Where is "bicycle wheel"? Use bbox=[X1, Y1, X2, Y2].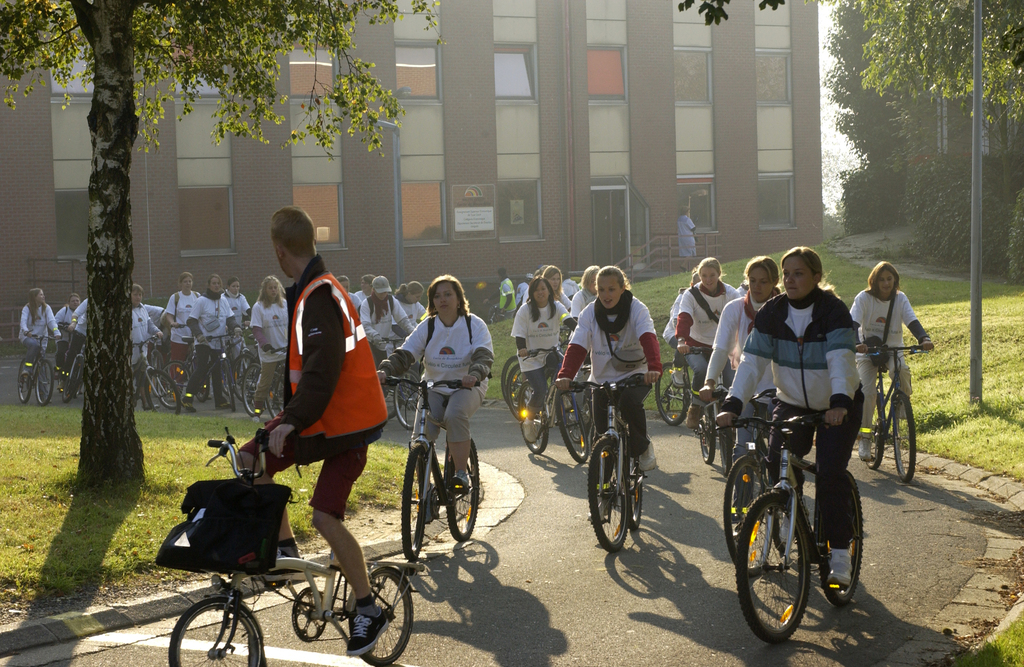
bbox=[696, 406, 717, 463].
